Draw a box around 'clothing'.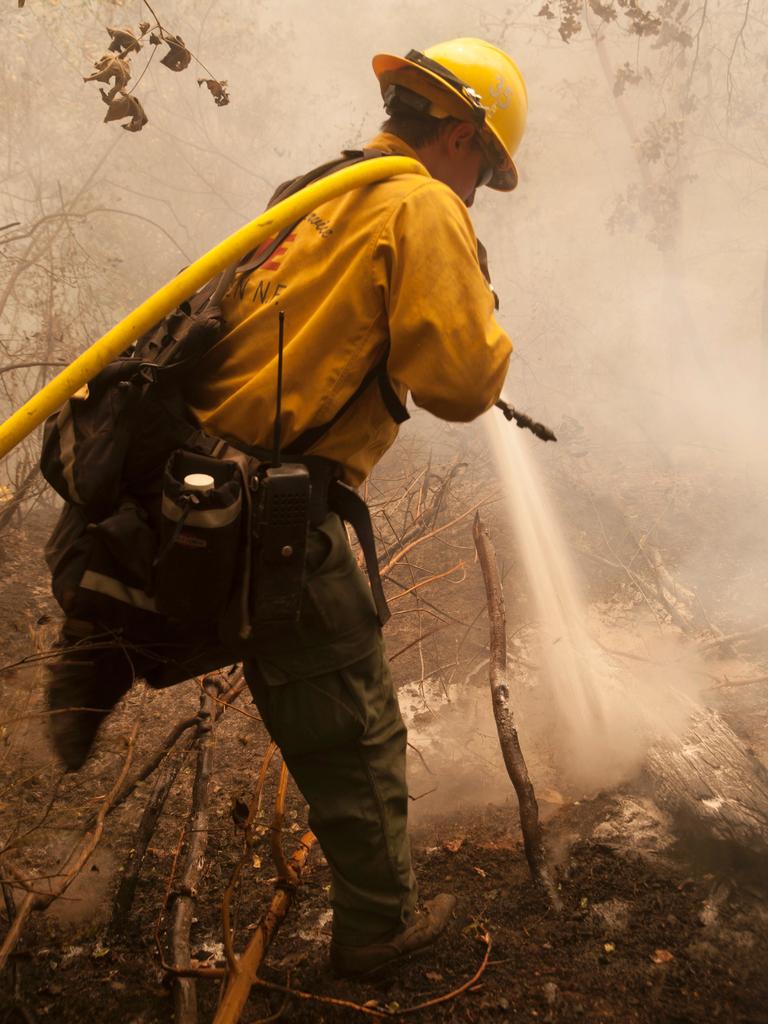
143/132/510/947.
